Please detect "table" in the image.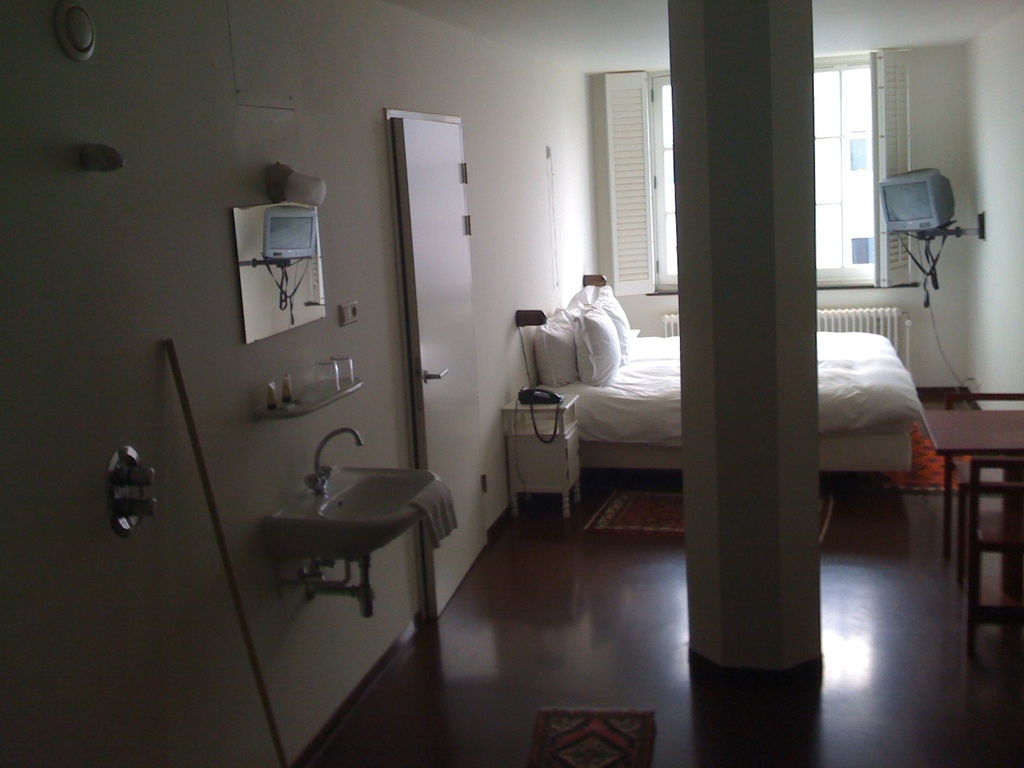
{"left": 919, "top": 410, "right": 1023, "bottom": 579}.
